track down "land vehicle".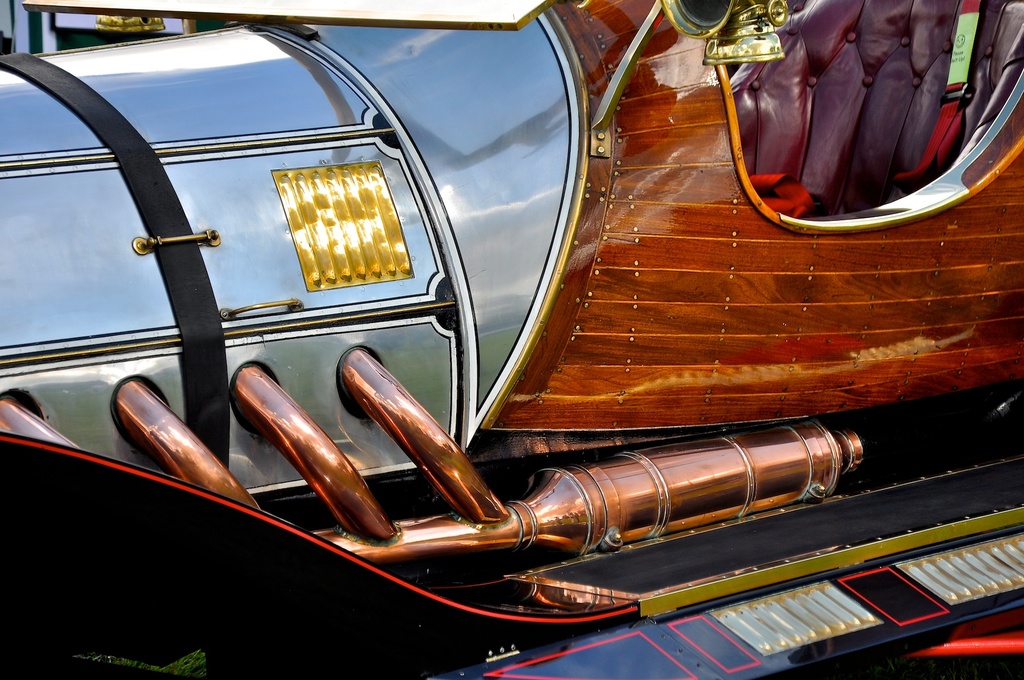
Tracked to bbox(0, 0, 1023, 679).
